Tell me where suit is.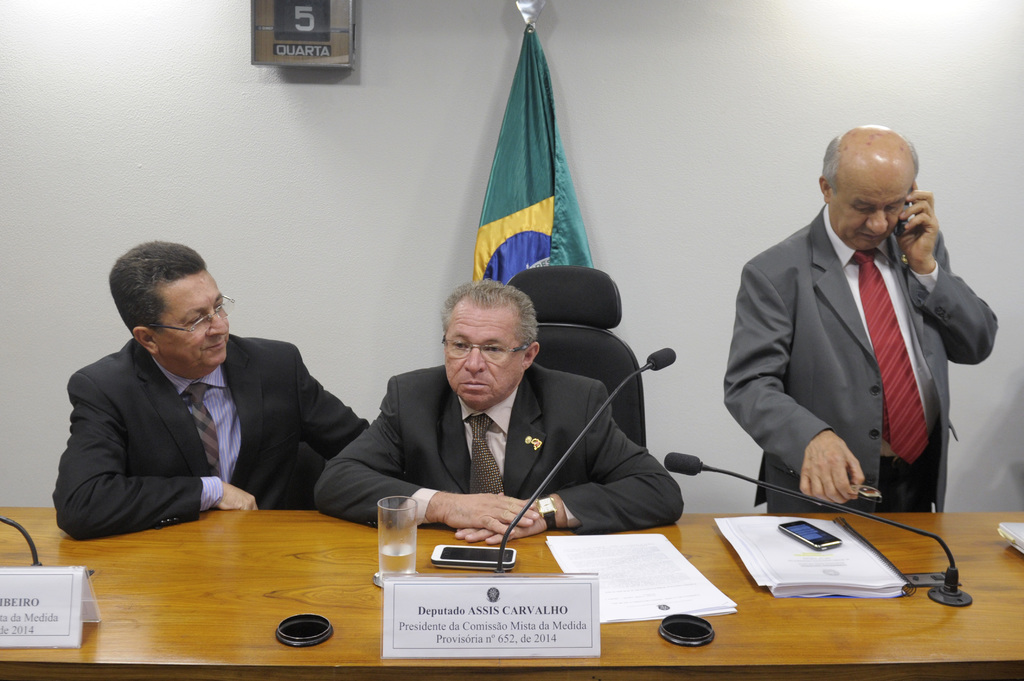
suit is at (x1=723, y1=202, x2=996, y2=517).
